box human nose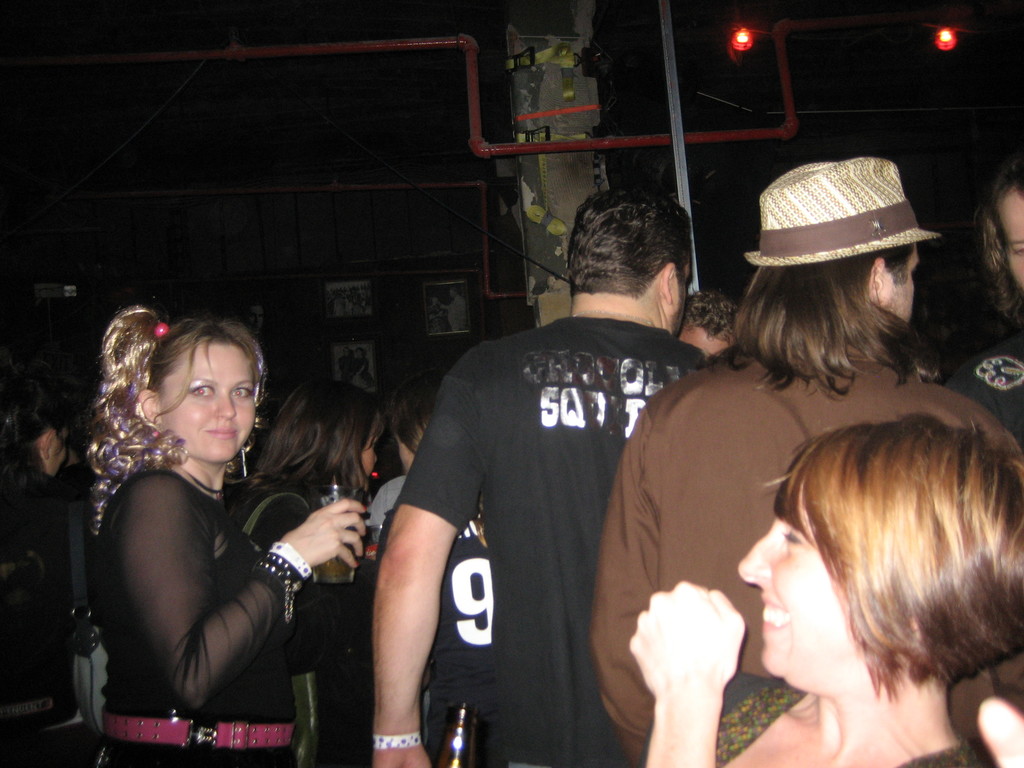
l=216, t=390, r=235, b=421
